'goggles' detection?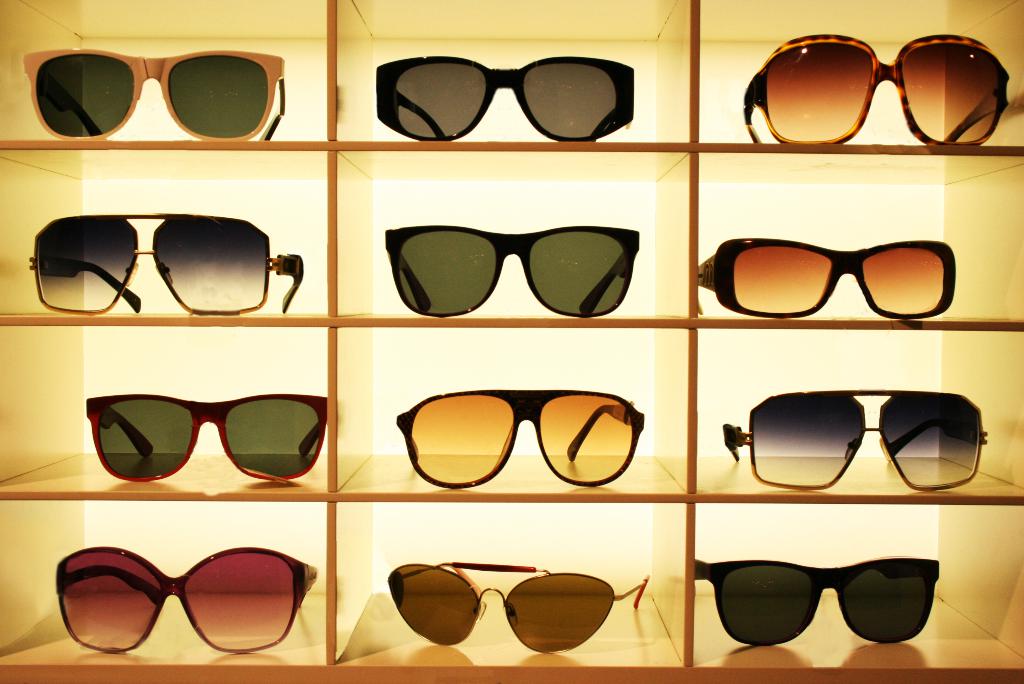
box=[374, 54, 635, 138]
